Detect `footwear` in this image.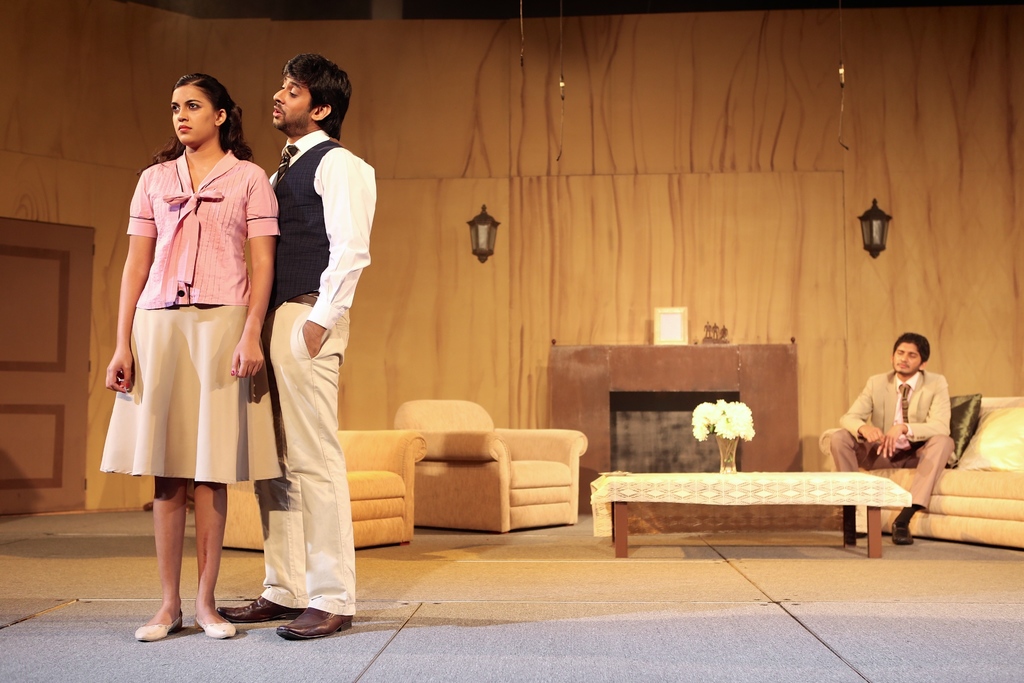
Detection: (x1=124, y1=608, x2=176, y2=641).
